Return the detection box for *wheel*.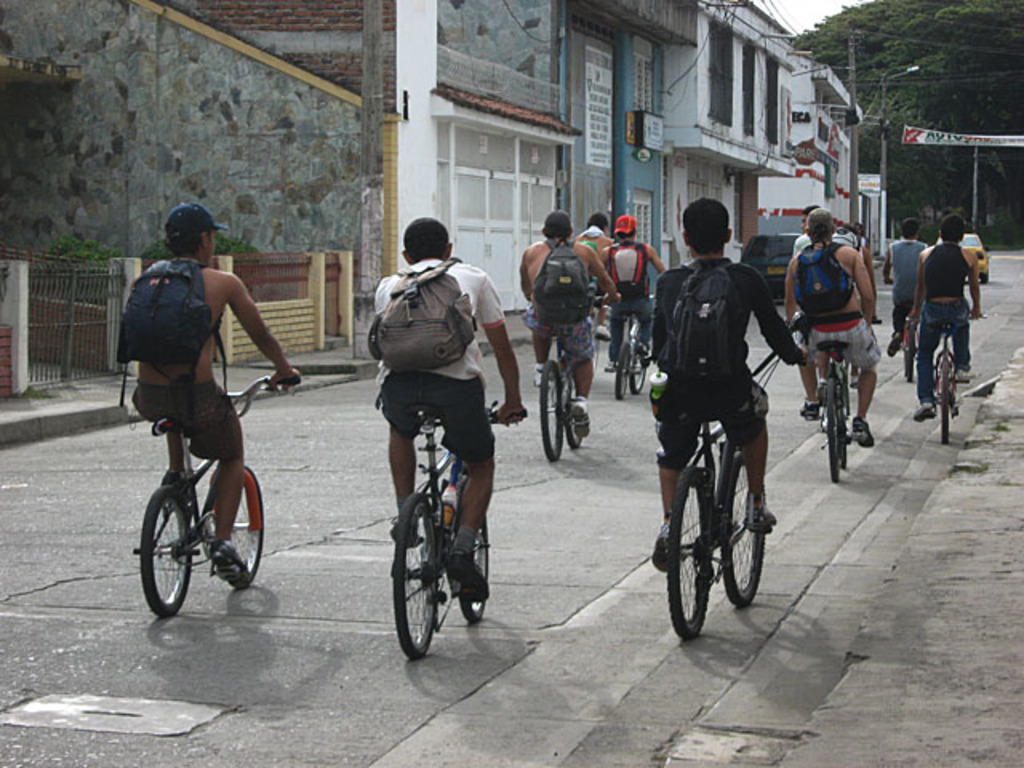
x1=208 y1=466 x2=272 y2=587.
